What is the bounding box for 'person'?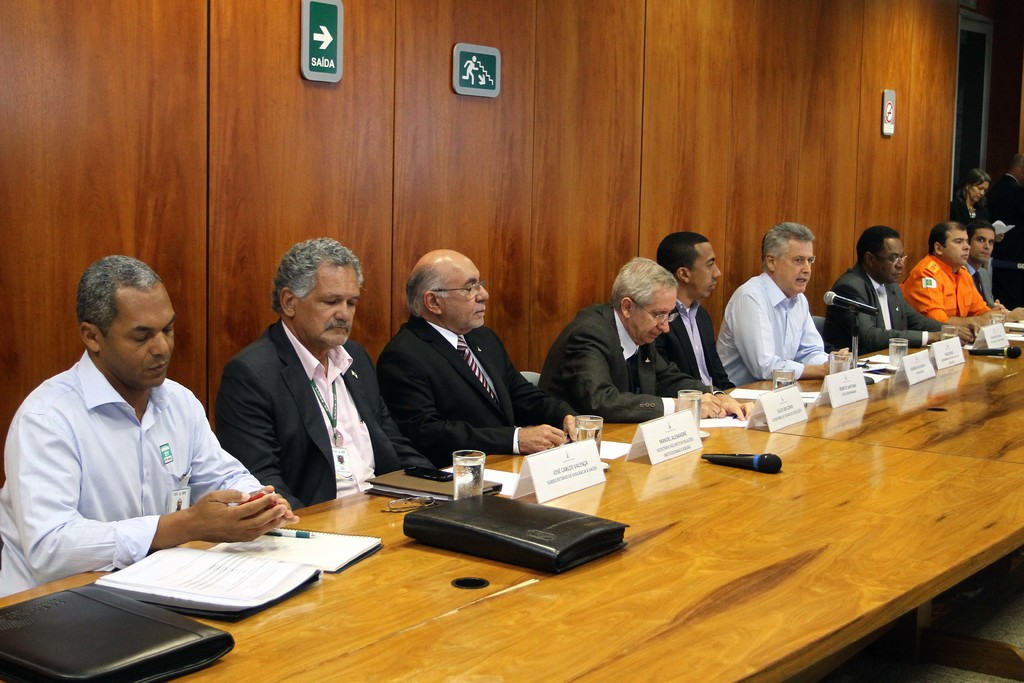
crop(988, 157, 1023, 226).
